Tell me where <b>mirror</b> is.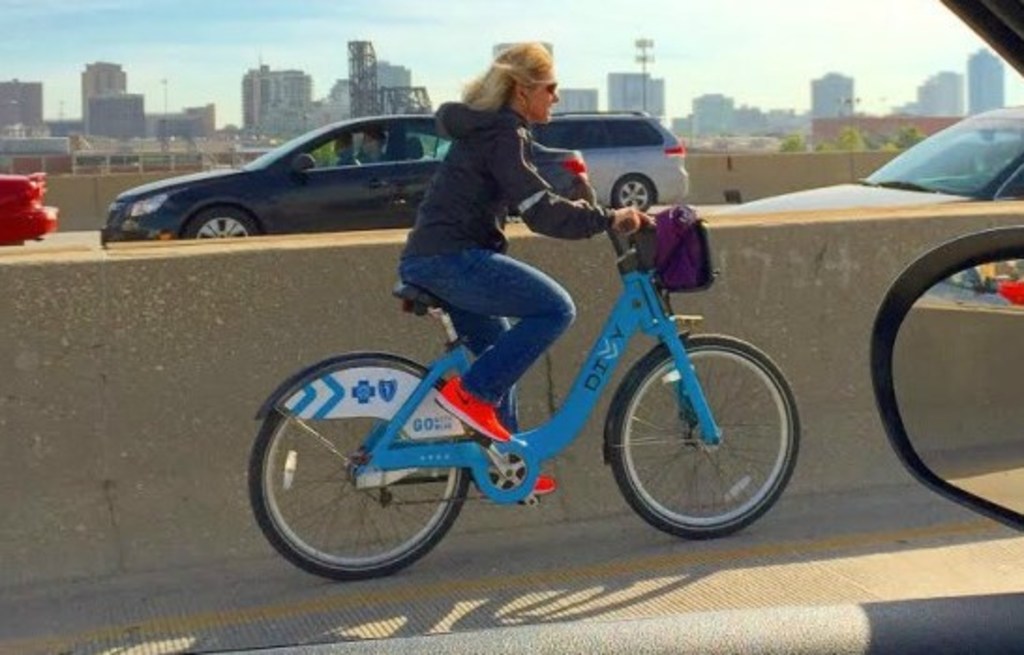
<b>mirror</b> is at bbox=[891, 253, 1022, 514].
